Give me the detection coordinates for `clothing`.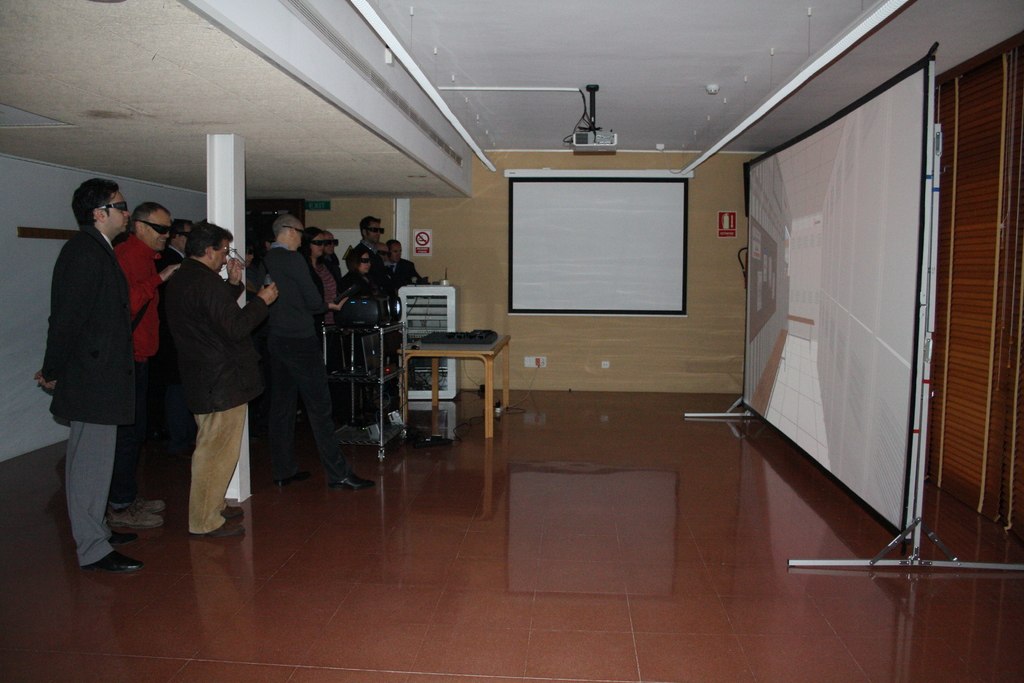
region(38, 215, 140, 578).
